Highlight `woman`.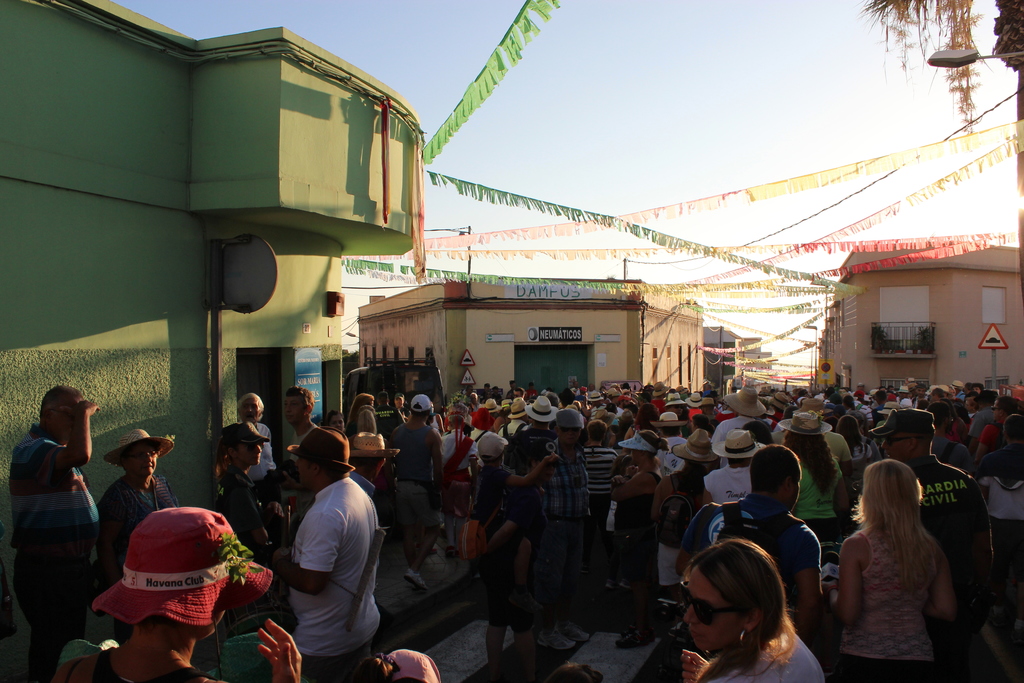
Highlighted region: bbox=(667, 539, 832, 682).
